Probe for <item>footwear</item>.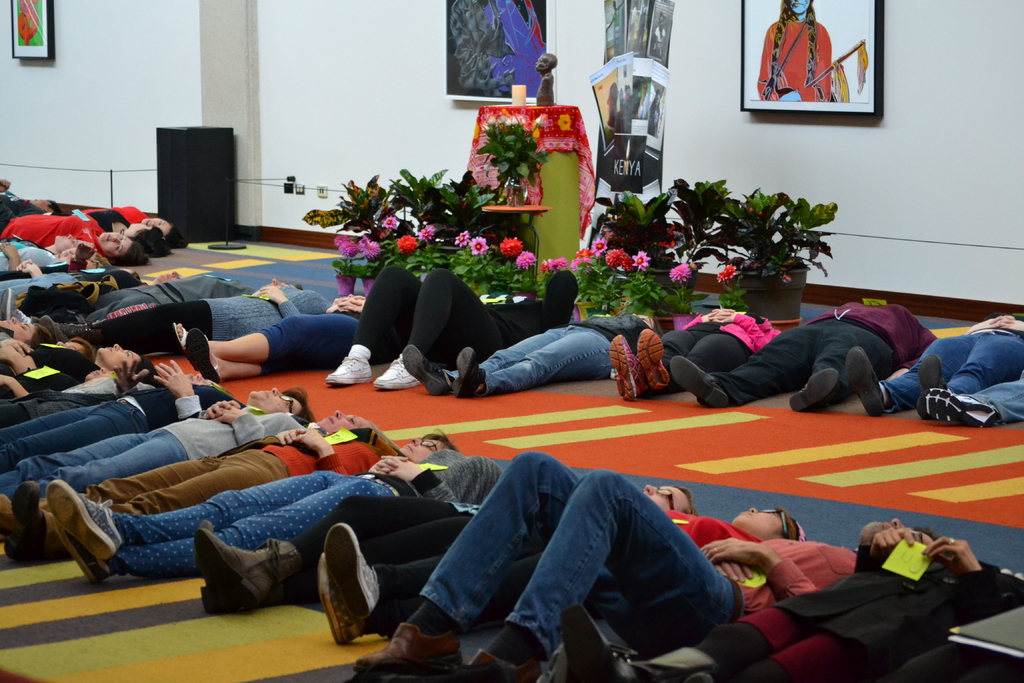
Probe result: left=642, top=334, right=677, bottom=392.
